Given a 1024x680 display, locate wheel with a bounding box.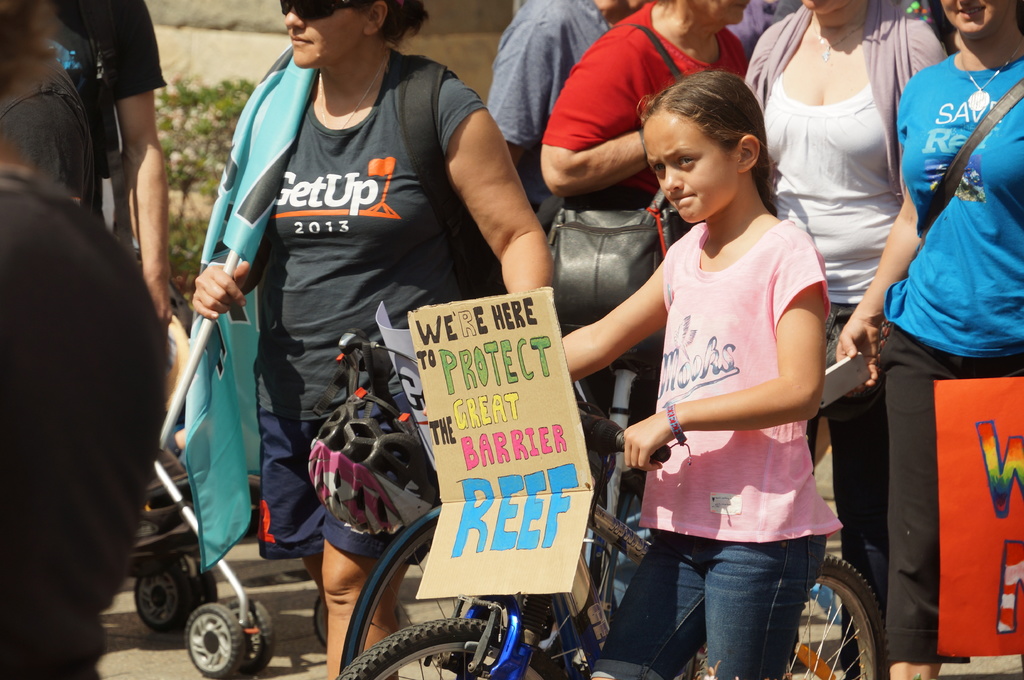
Located: region(346, 502, 610, 679).
